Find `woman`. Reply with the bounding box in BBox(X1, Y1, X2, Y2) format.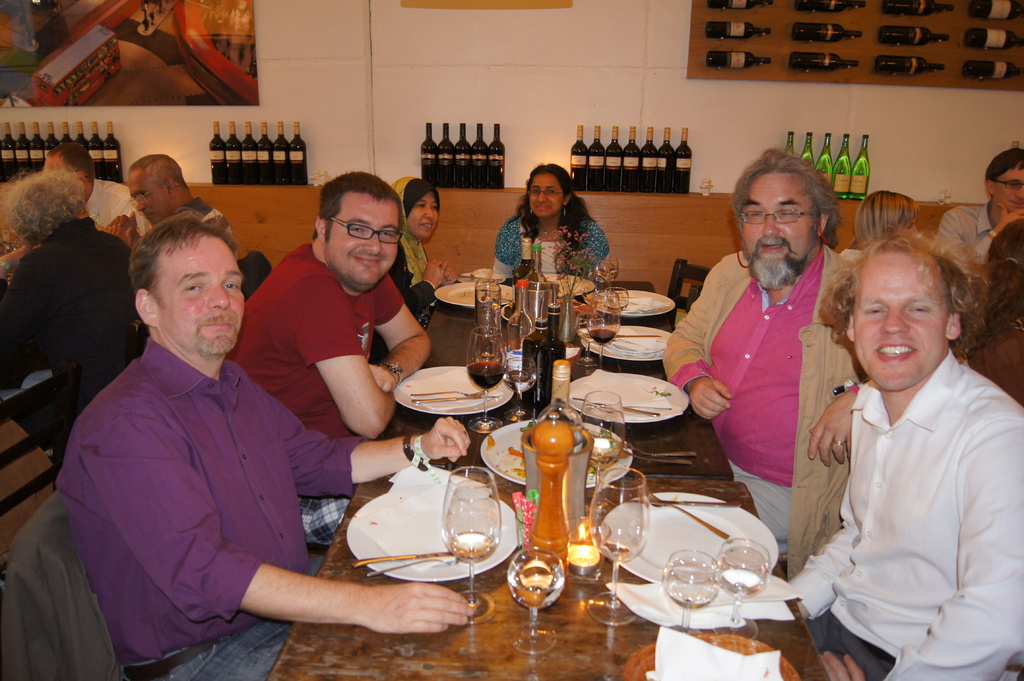
BBox(369, 172, 462, 366).
